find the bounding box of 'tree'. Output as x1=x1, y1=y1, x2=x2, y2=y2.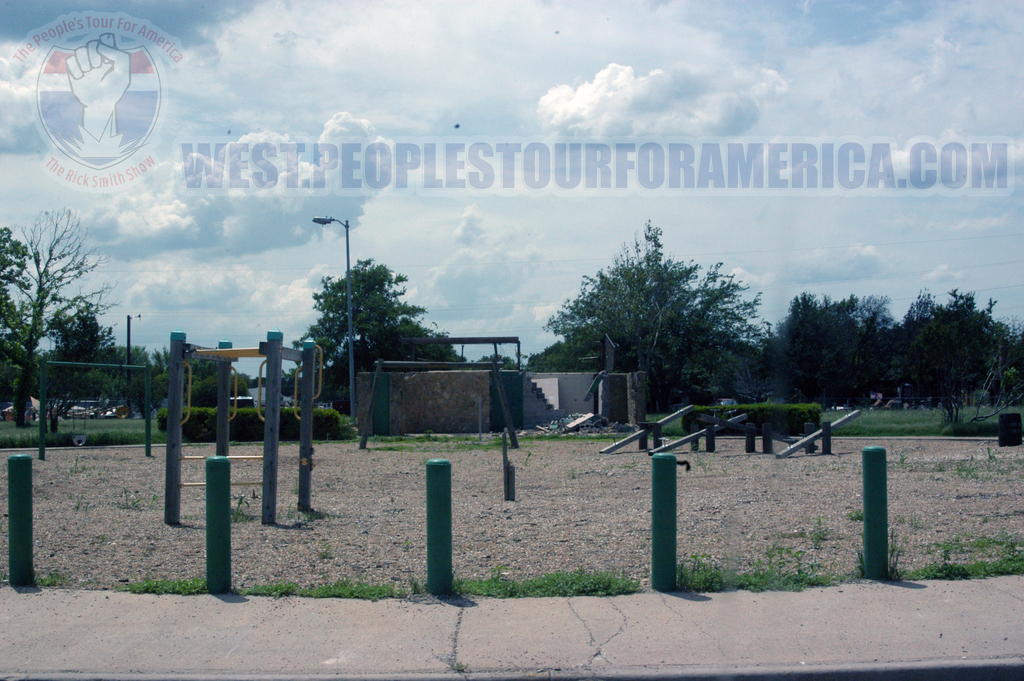
x1=885, y1=290, x2=1023, y2=408.
